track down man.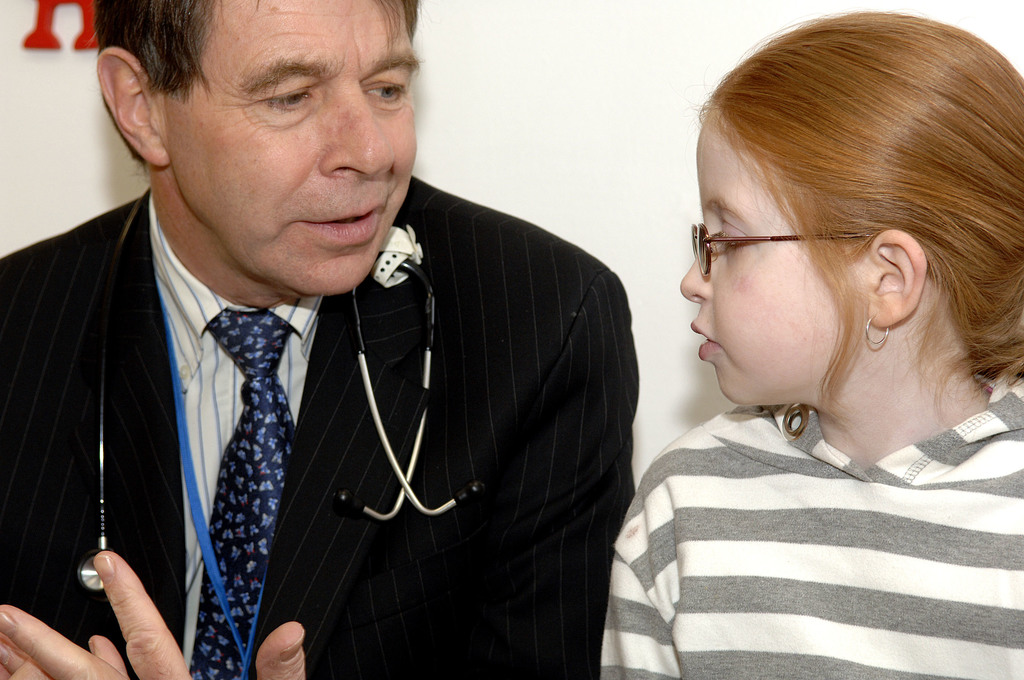
Tracked to {"x1": 8, "y1": 10, "x2": 673, "y2": 669}.
